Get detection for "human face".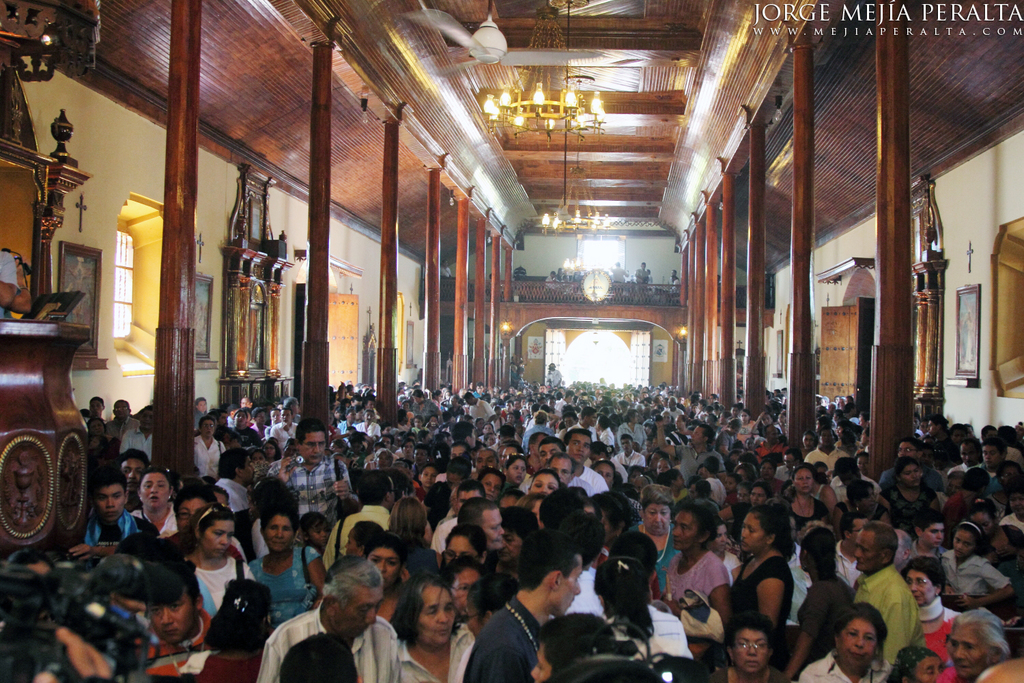
Detection: (x1=201, y1=518, x2=234, y2=555).
